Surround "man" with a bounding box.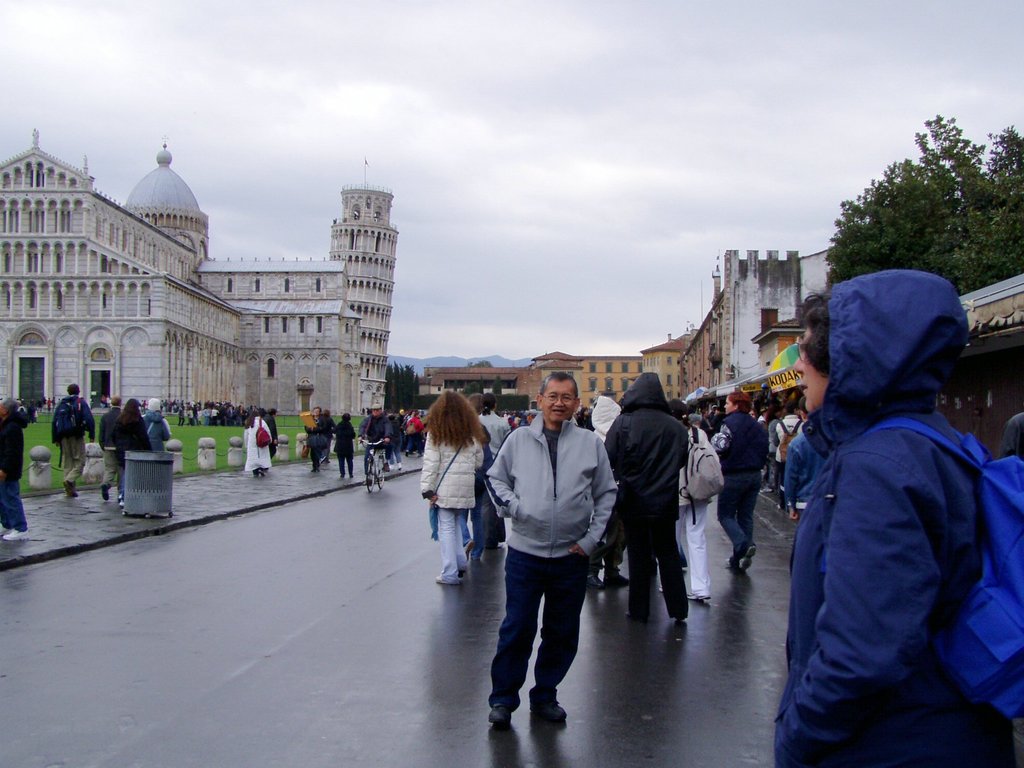
<region>764, 266, 1023, 767</region>.
